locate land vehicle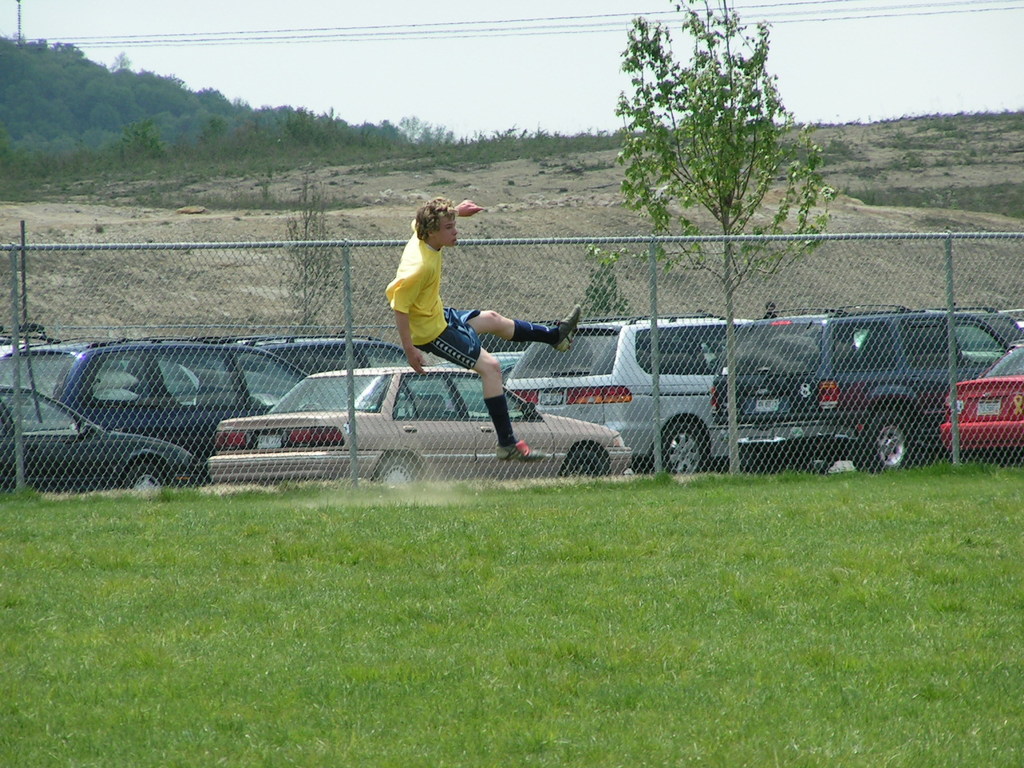
[x1=237, y1=332, x2=417, y2=378]
